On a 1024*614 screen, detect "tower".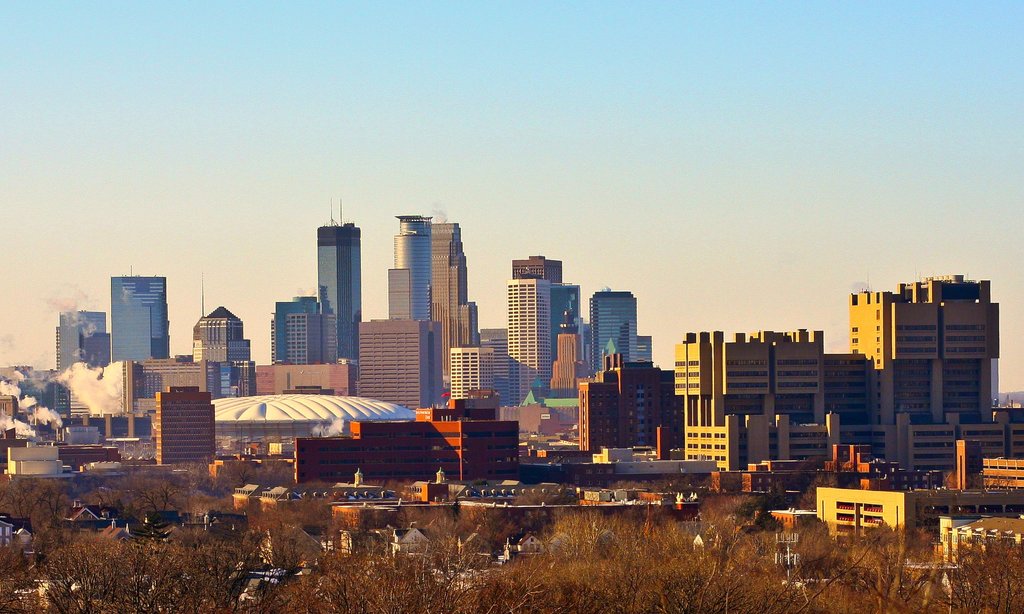
149, 380, 218, 470.
